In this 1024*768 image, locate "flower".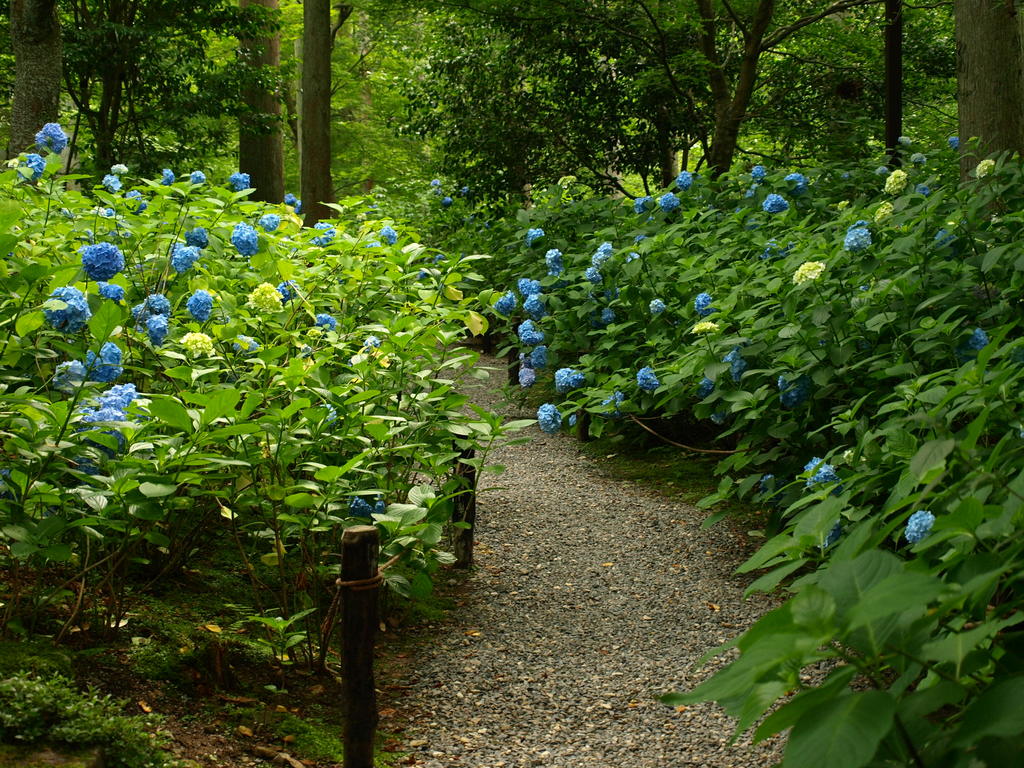
Bounding box: <region>787, 172, 806, 187</region>.
